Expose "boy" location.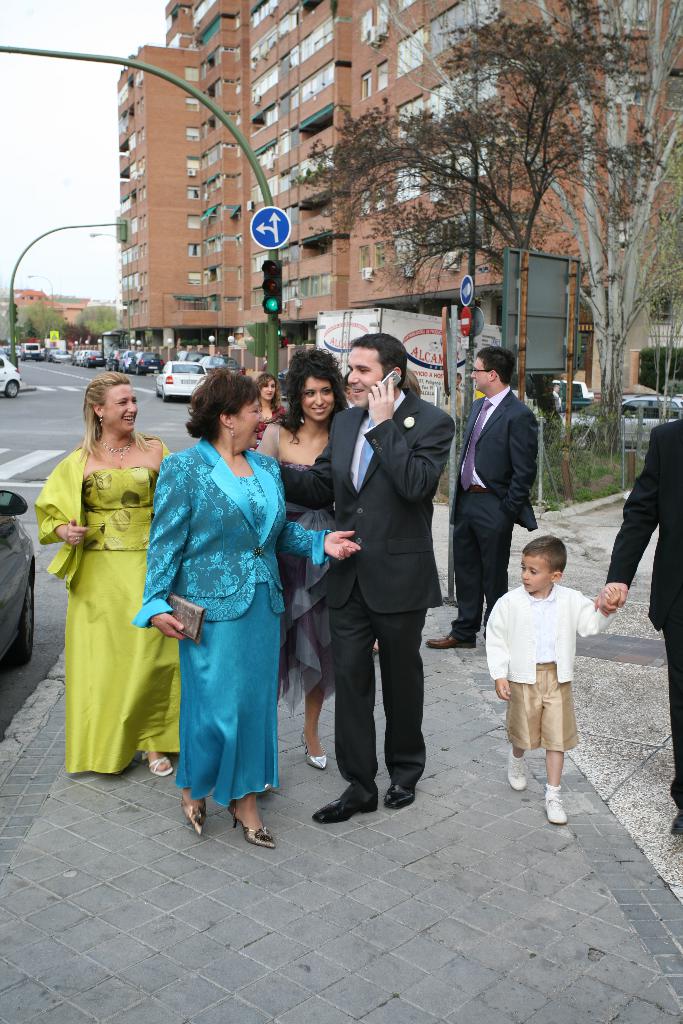
Exposed at box=[488, 532, 625, 811].
